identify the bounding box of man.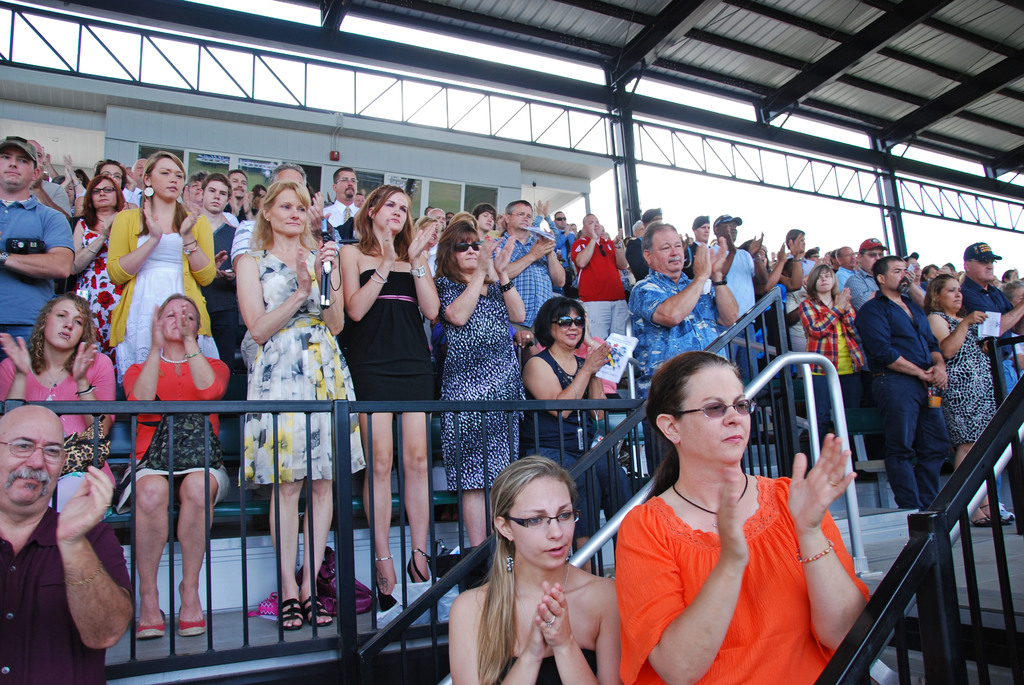
detection(857, 262, 963, 508).
